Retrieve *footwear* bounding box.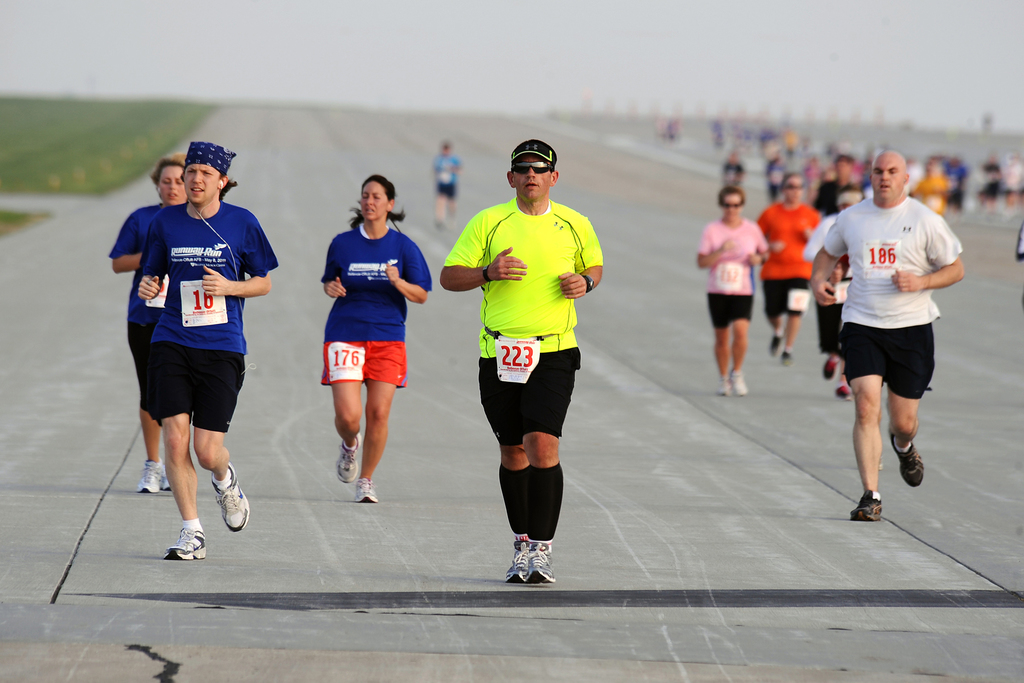
Bounding box: 333/434/362/482.
